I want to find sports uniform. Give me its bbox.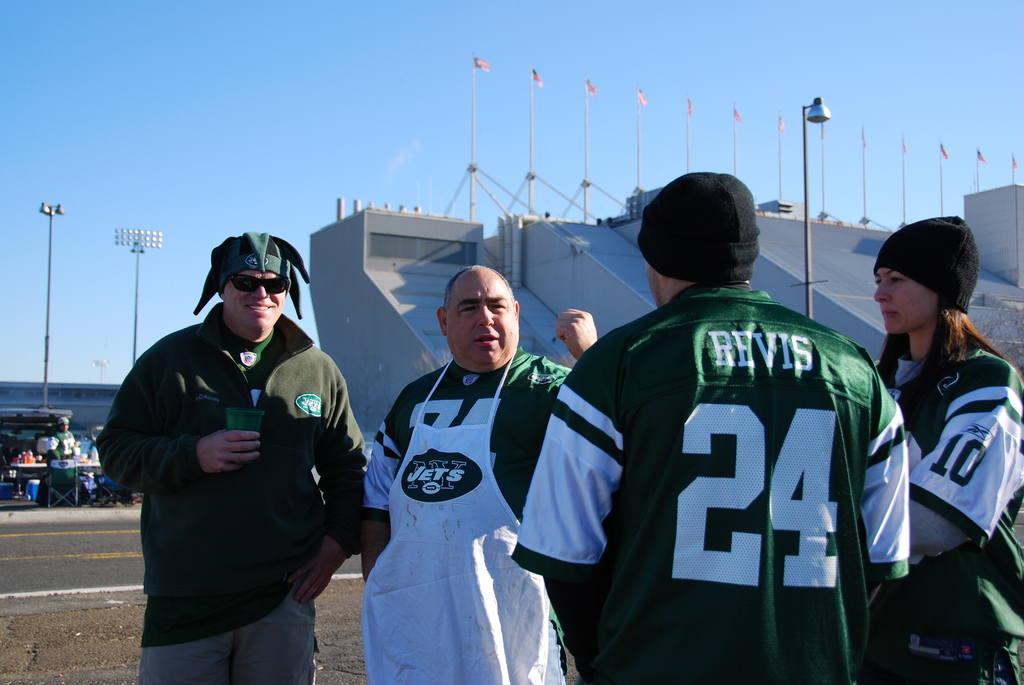
102:308:378:684.
